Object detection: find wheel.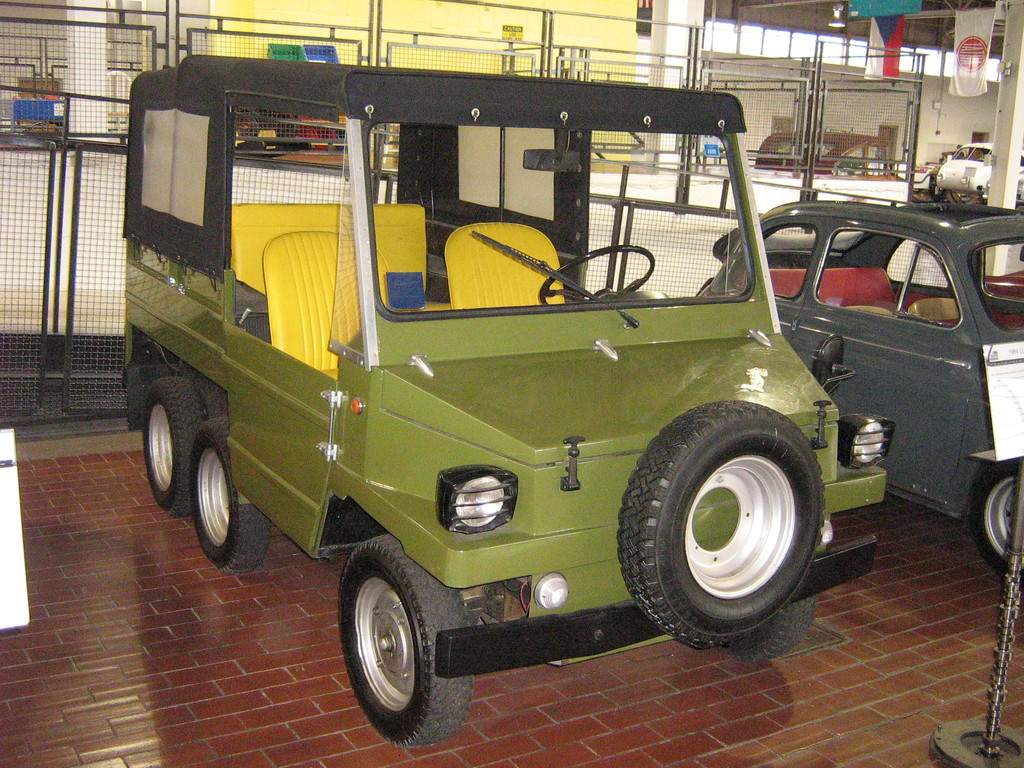
{"x1": 144, "y1": 374, "x2": 216, "y2": 513}.
